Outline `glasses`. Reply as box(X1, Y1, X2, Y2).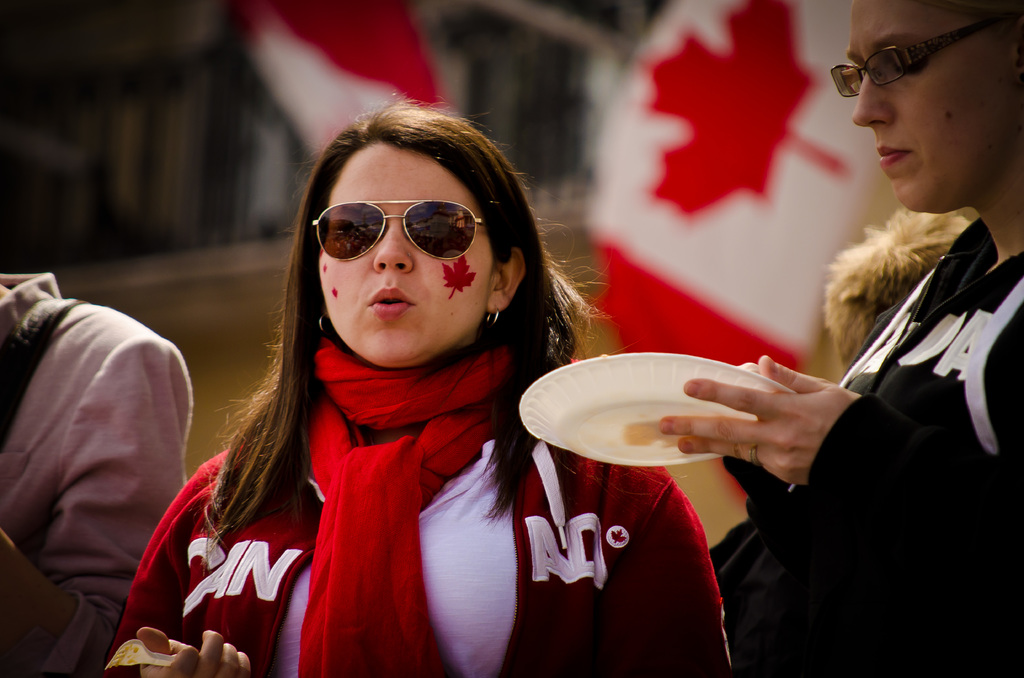
box(830, 10, 1021, 101).
